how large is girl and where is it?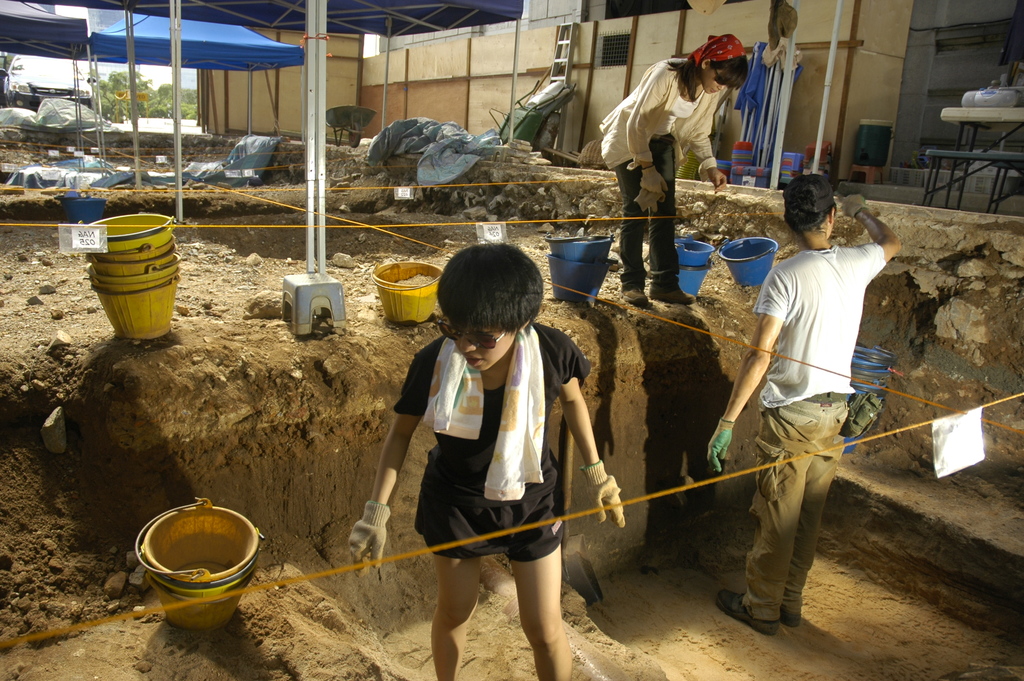
Bounding box: <bbox>596, 30, 749, 307</bbox>.
